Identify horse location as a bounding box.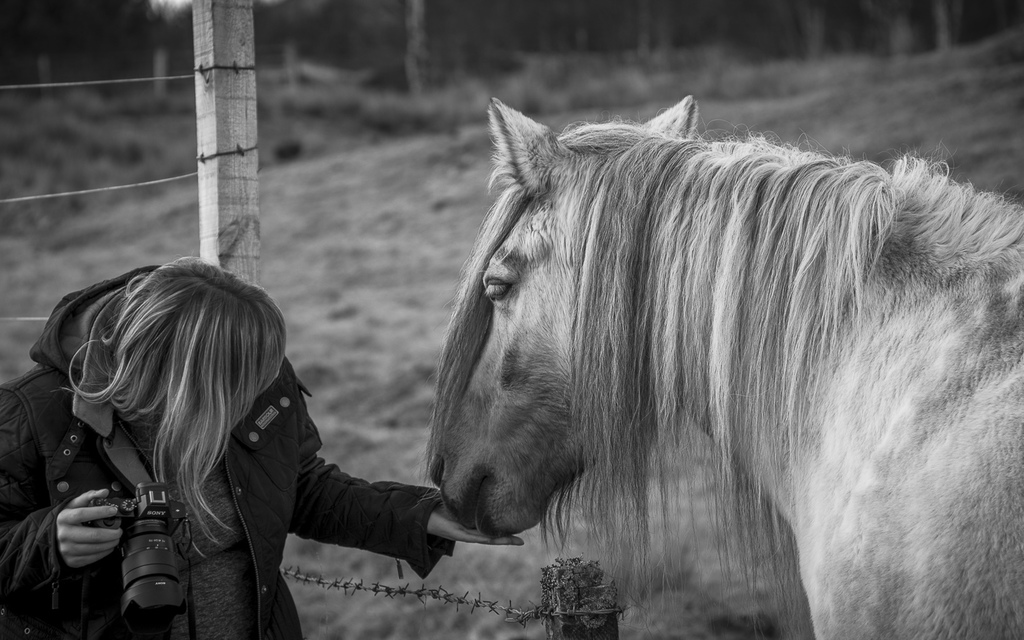
405, 93, 1023, 639.
